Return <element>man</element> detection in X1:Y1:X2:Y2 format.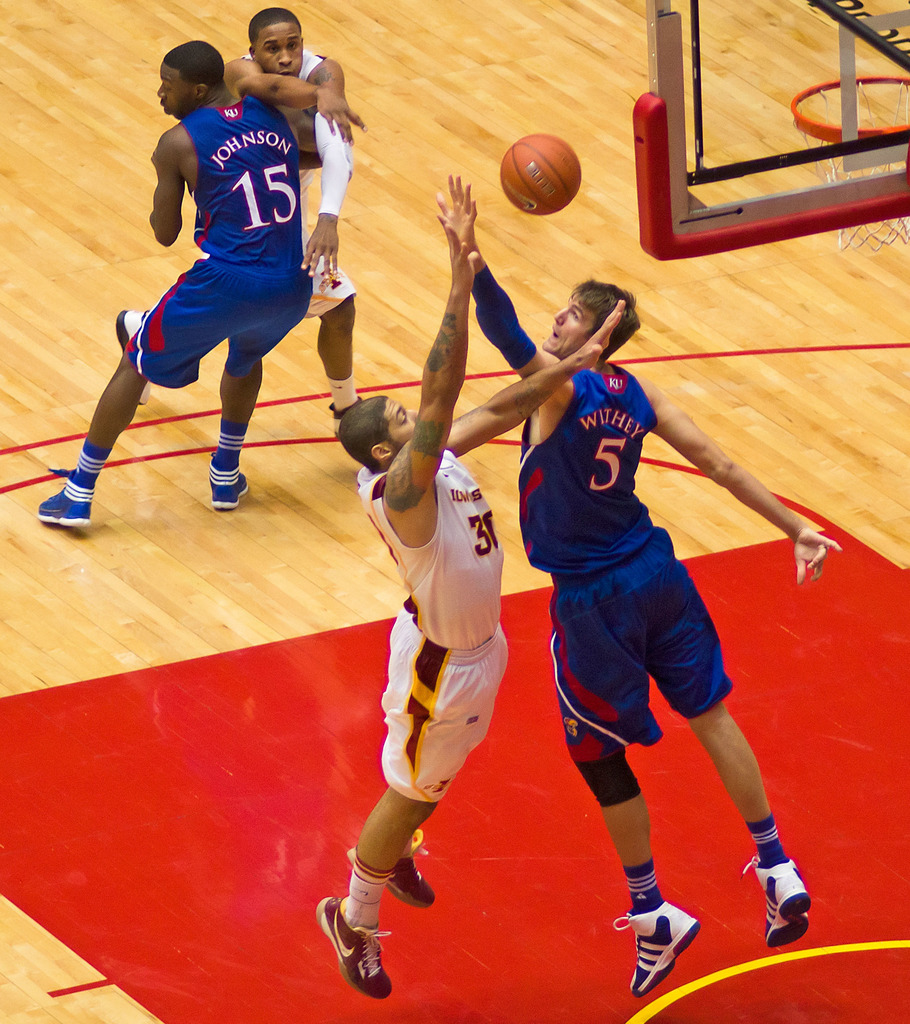
34:39:320:529.
